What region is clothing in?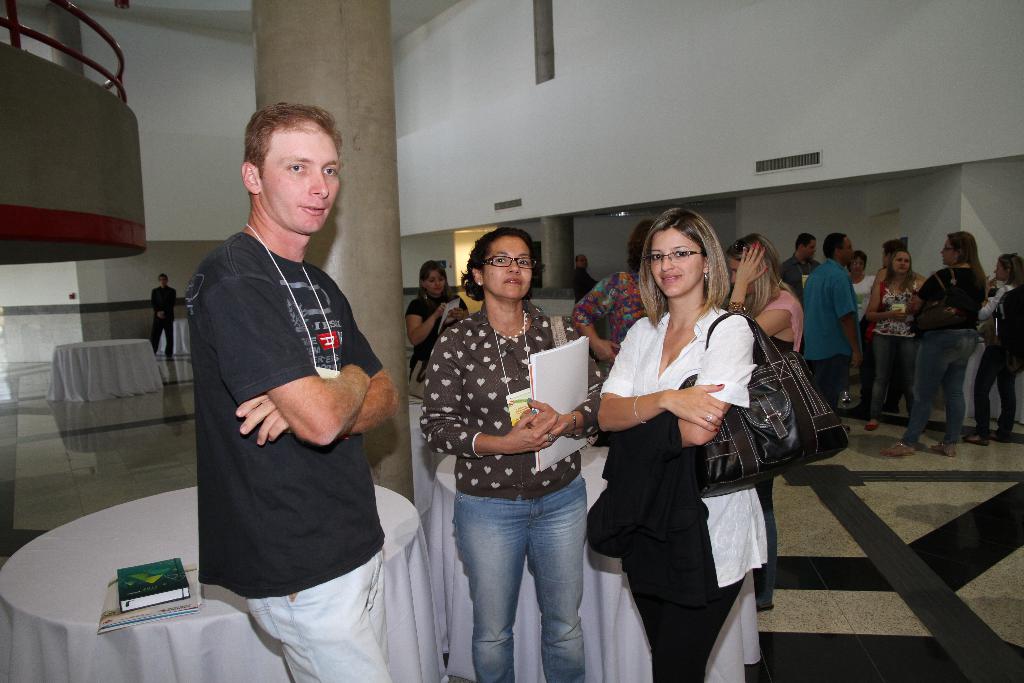
detection(977, 276, 1014, 428).
